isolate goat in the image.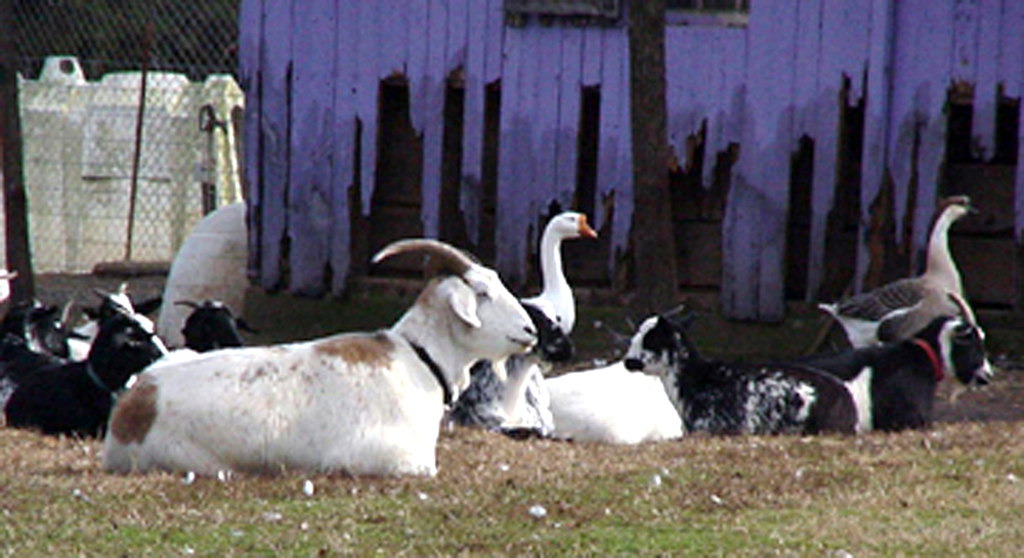
Isolated region: l=101, t=236, r=537, b=482.
